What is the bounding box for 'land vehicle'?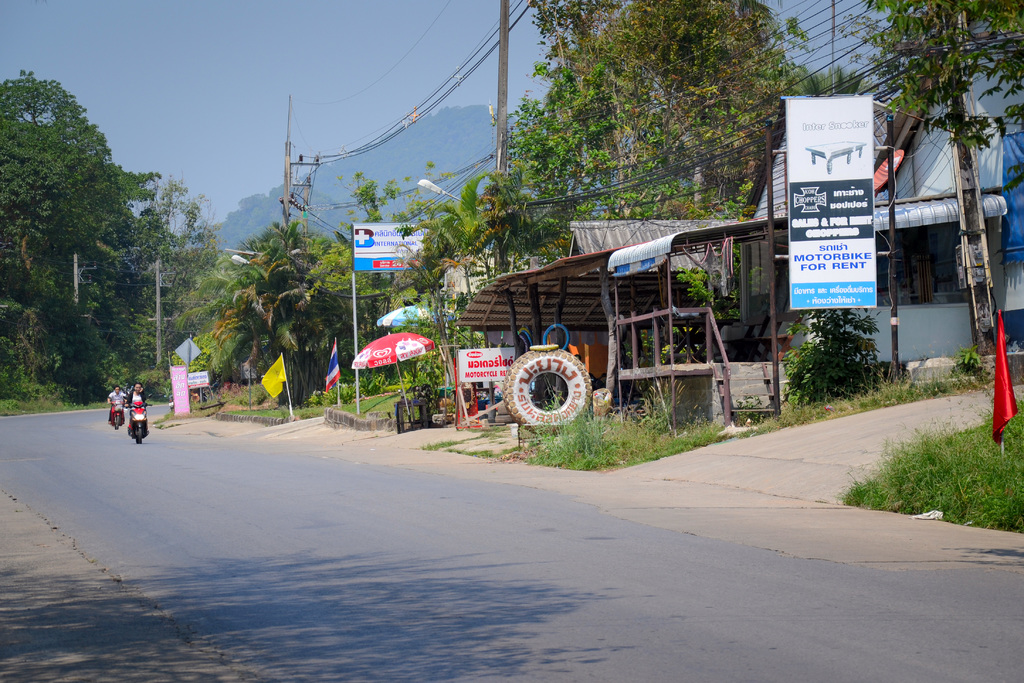
[109, 395, 126, 431].
